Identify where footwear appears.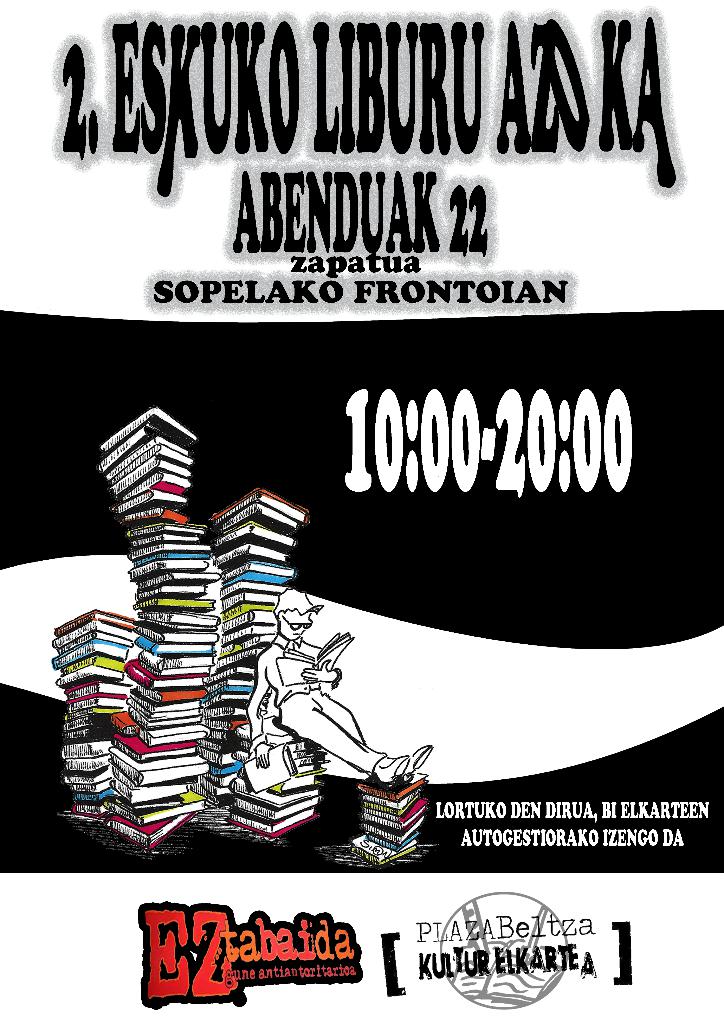
Appears at bbox=[409, 744, 433, 781].
